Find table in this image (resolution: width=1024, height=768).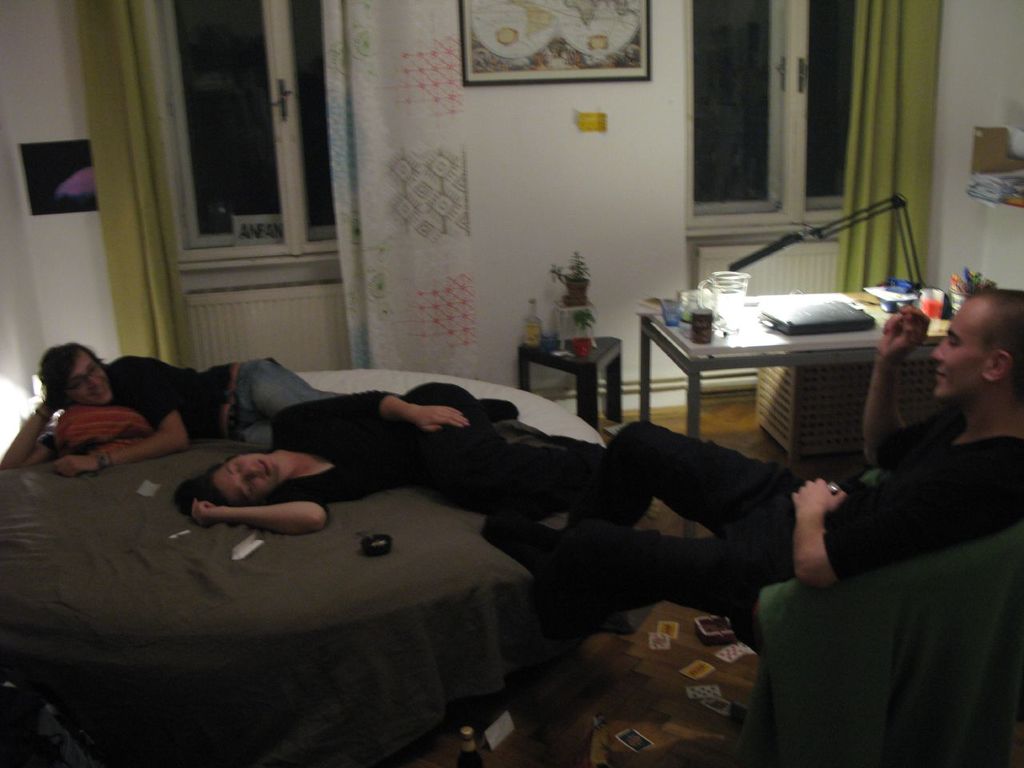
select_region(598, 278, 949, 501).
